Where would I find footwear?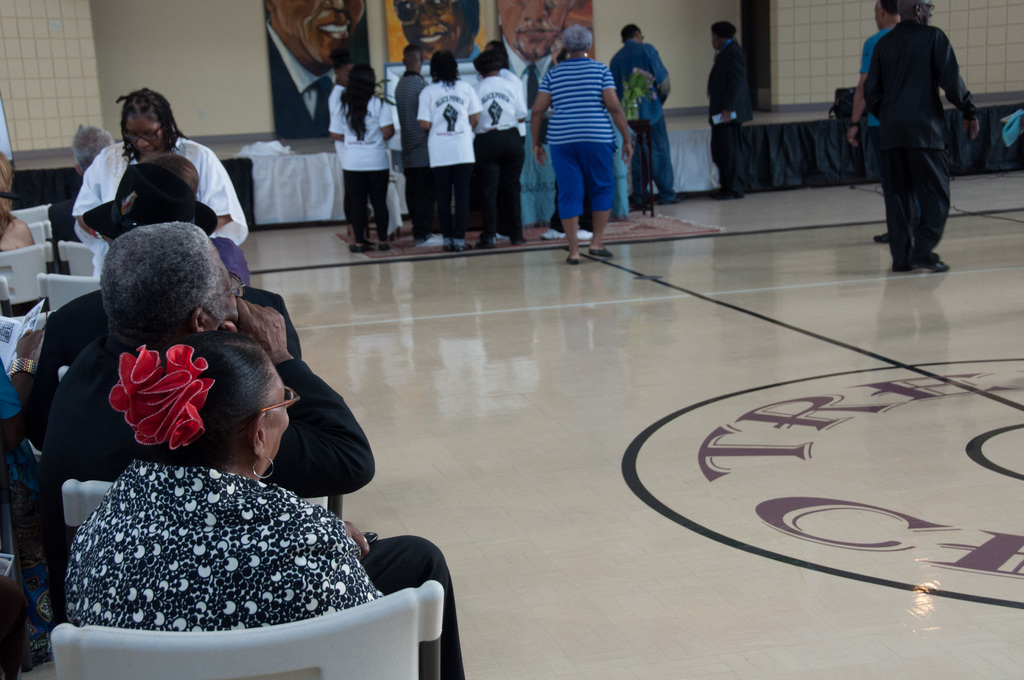
At box=[446, 241, 458, 252].
